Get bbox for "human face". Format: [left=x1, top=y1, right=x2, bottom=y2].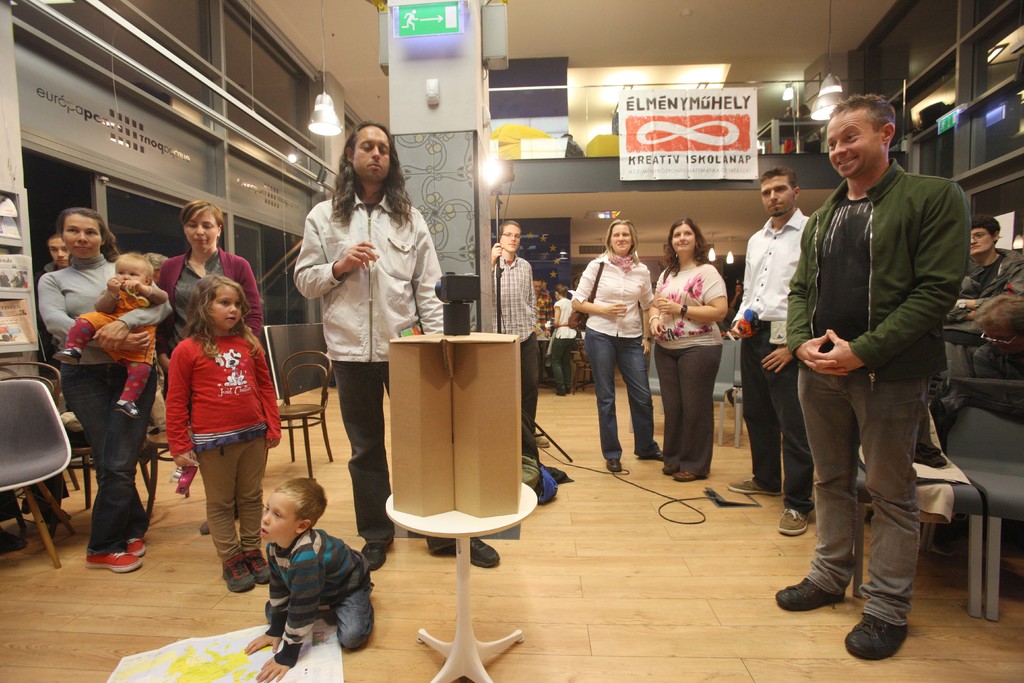
[left=51, top=240, right=65, bottom=264].
